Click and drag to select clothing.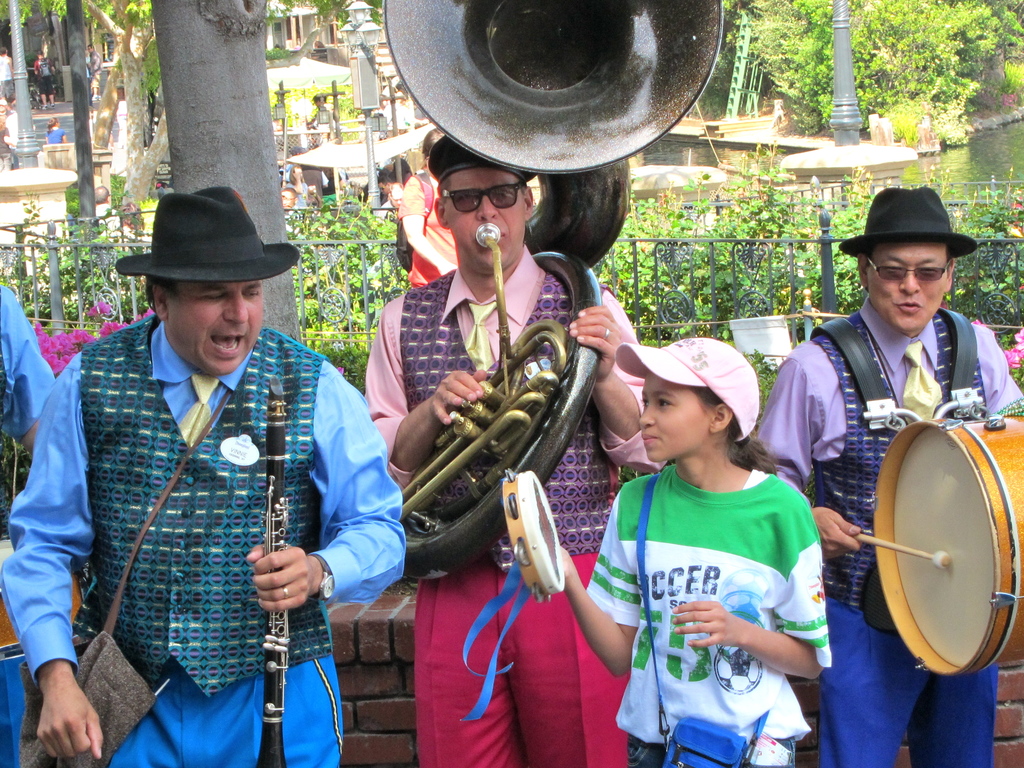
Selection: region(611, 461, 836, 749).
